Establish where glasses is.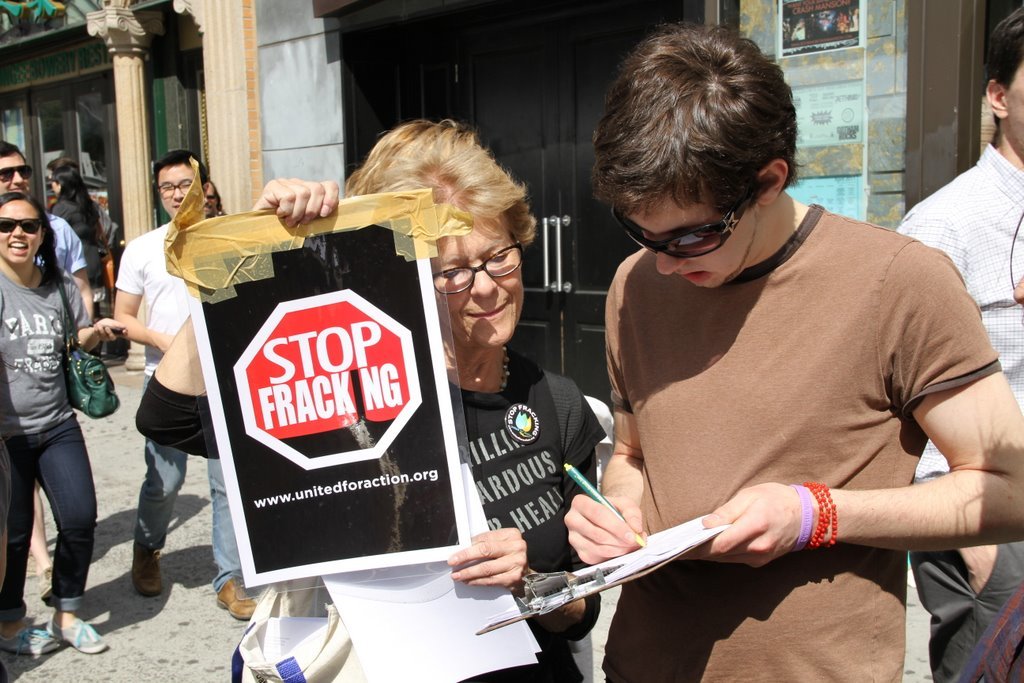
Established at detection(608, 177, 766, 264).
